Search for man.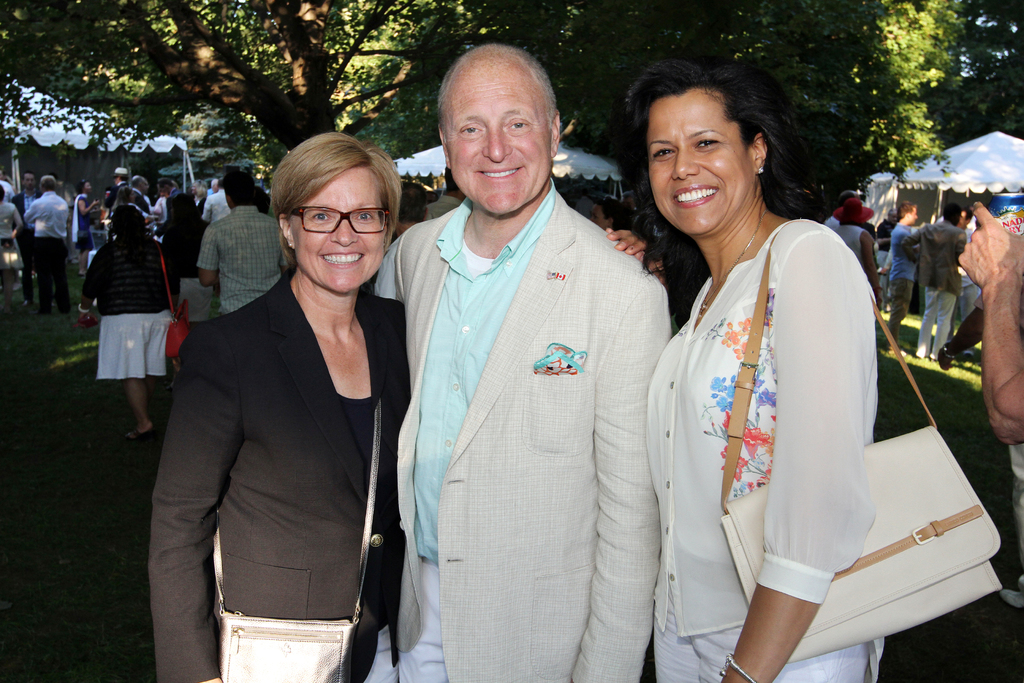
Found at (154,174,180,245).
